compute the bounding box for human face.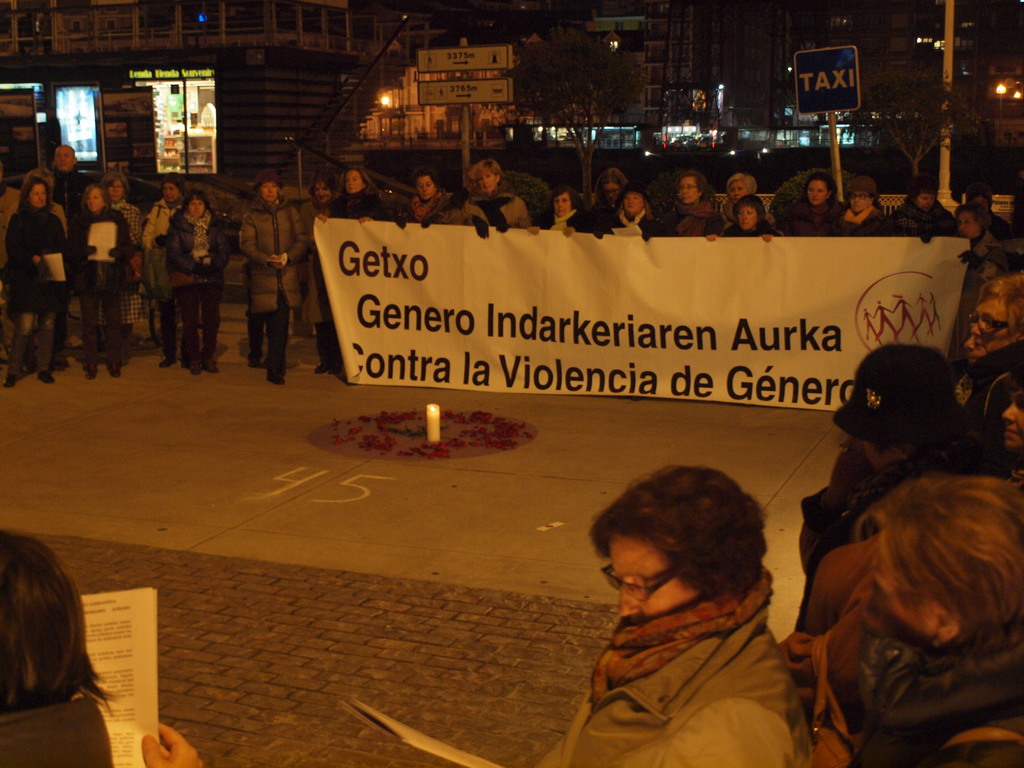
pyautogui.locateOnScreen(605, 184, 620, 202).
